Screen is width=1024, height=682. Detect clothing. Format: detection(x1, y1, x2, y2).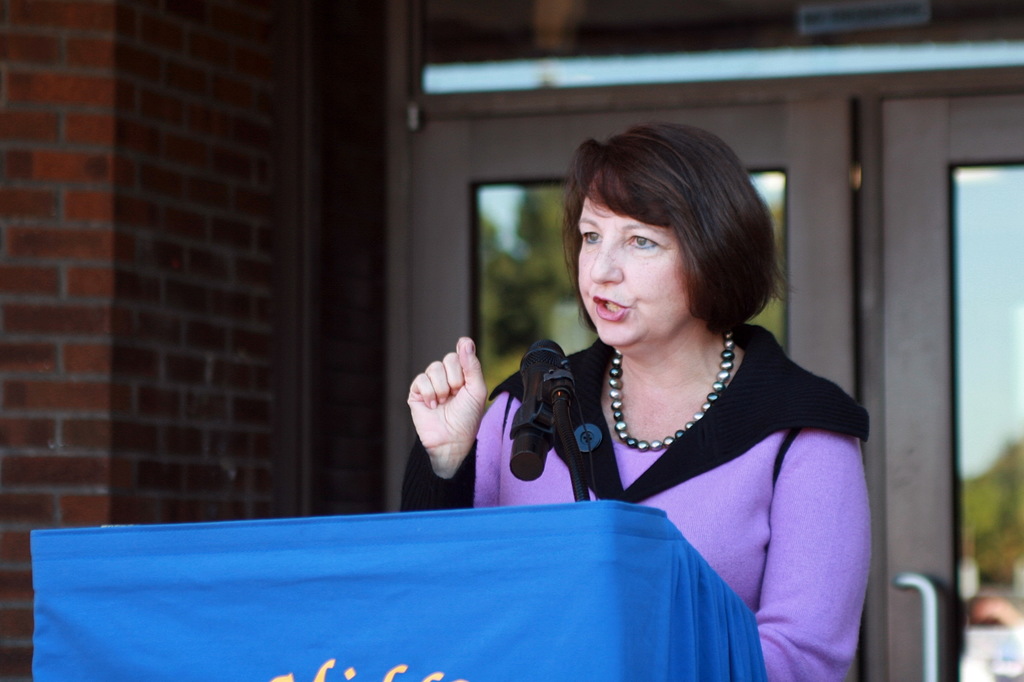
detection(401, 320, 871, 679).
